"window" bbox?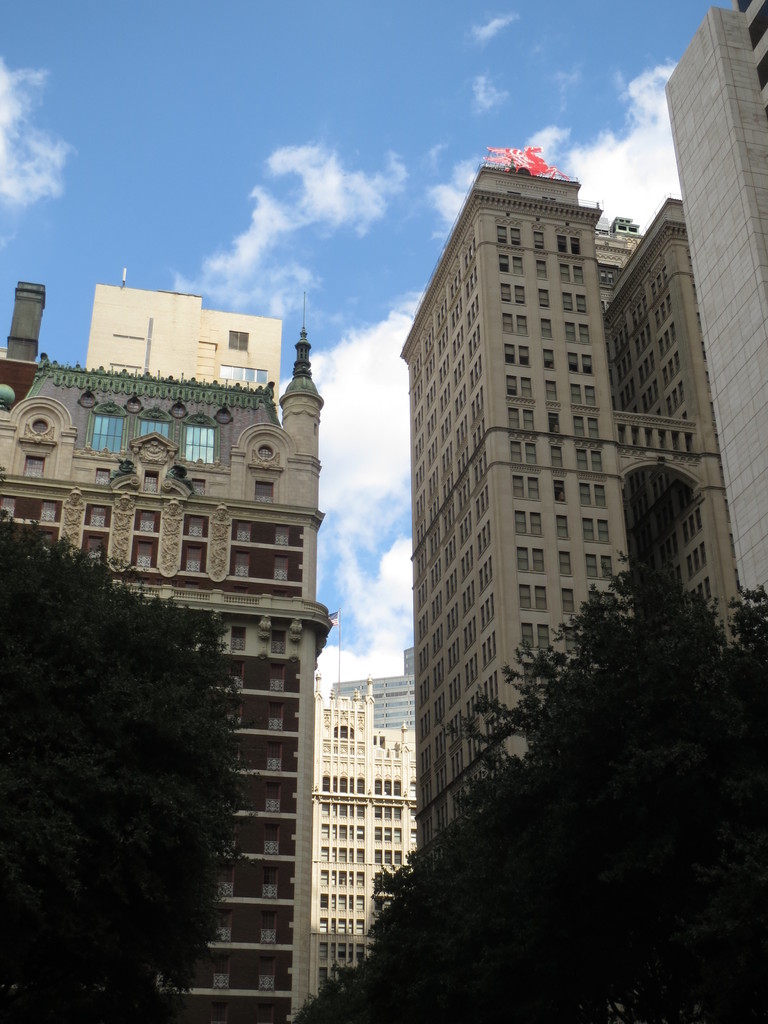
{"left": 550, "top": 444, "right": 563, "bottom": 467}
